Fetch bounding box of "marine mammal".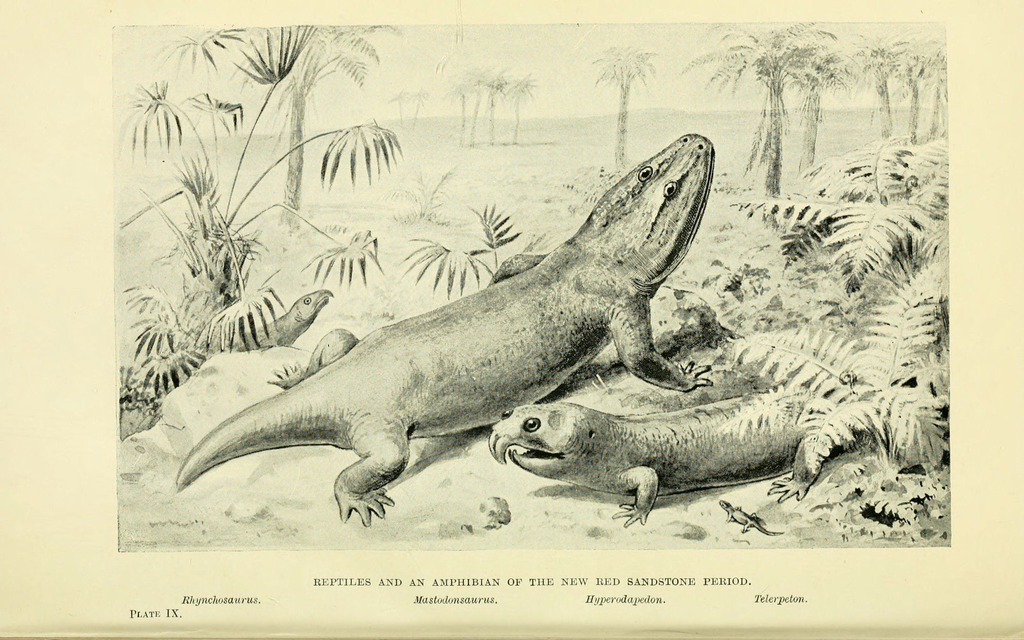
Bbox: box(223, 288, 334, 352).
